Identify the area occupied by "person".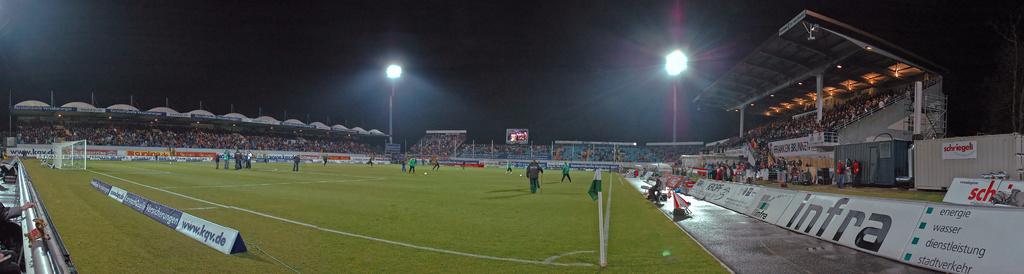
Area: [216, 150, 219, 169].
